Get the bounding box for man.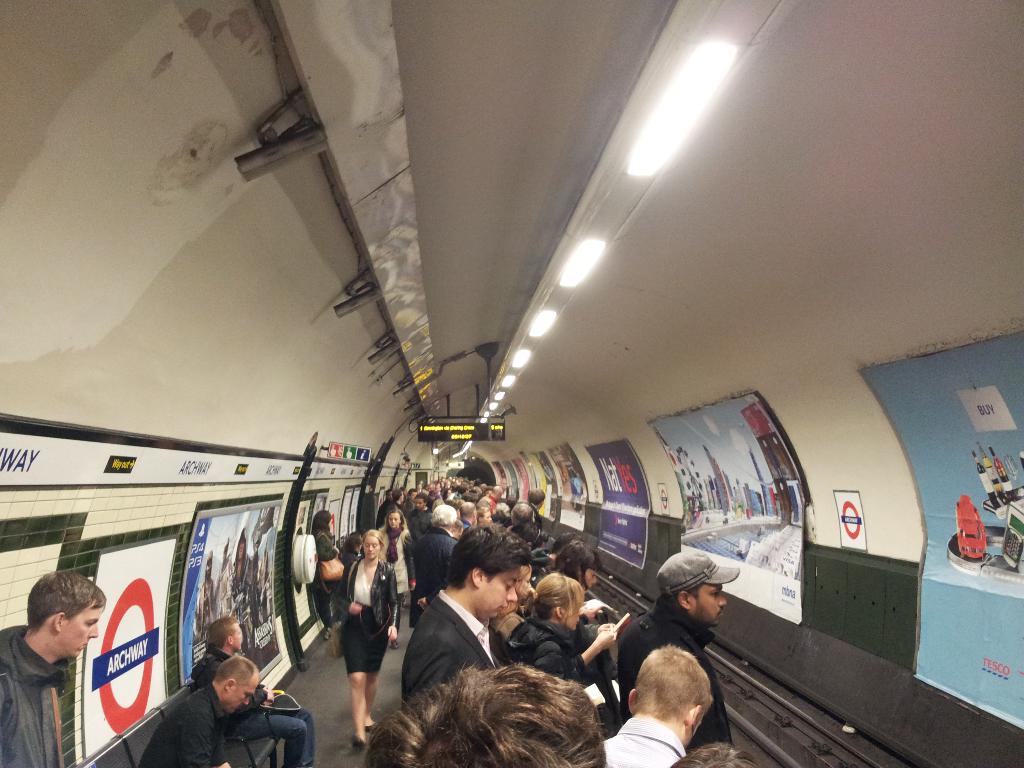
crop(456, 483, 468, 492).
